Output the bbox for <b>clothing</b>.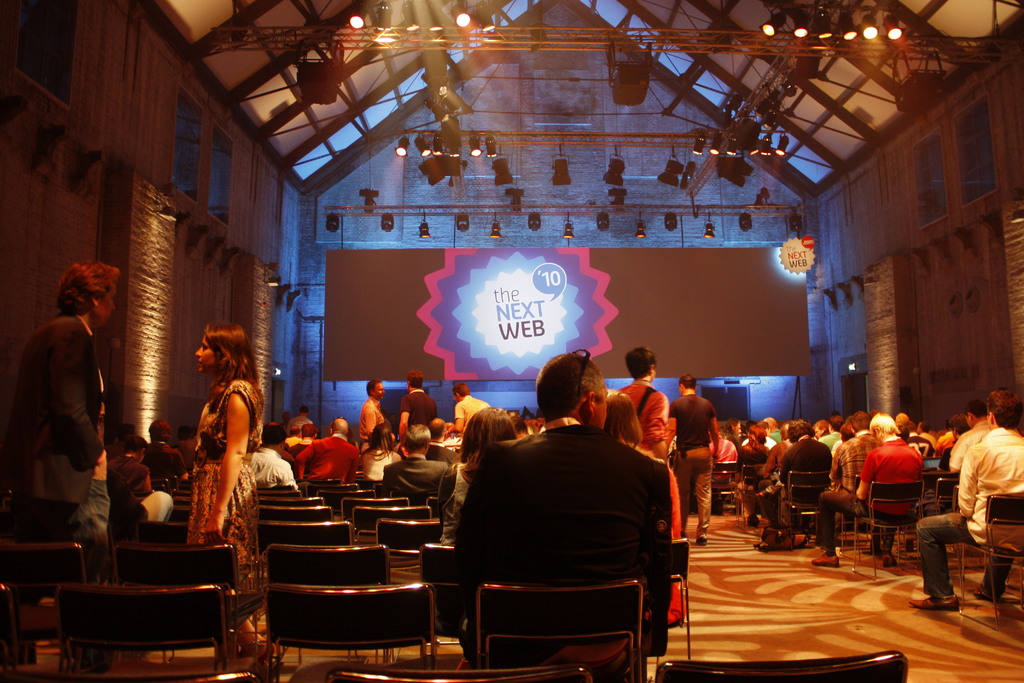
BBox(757, 442, 830, 523).
